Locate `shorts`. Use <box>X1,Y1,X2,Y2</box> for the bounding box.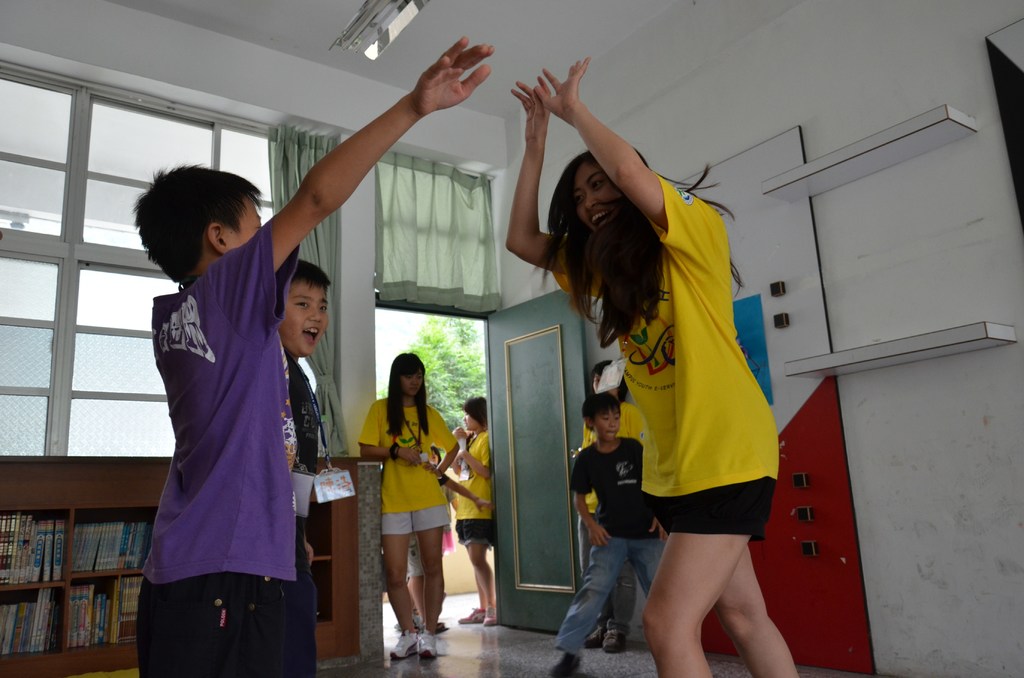
<box>383,531,424,592</box>.
